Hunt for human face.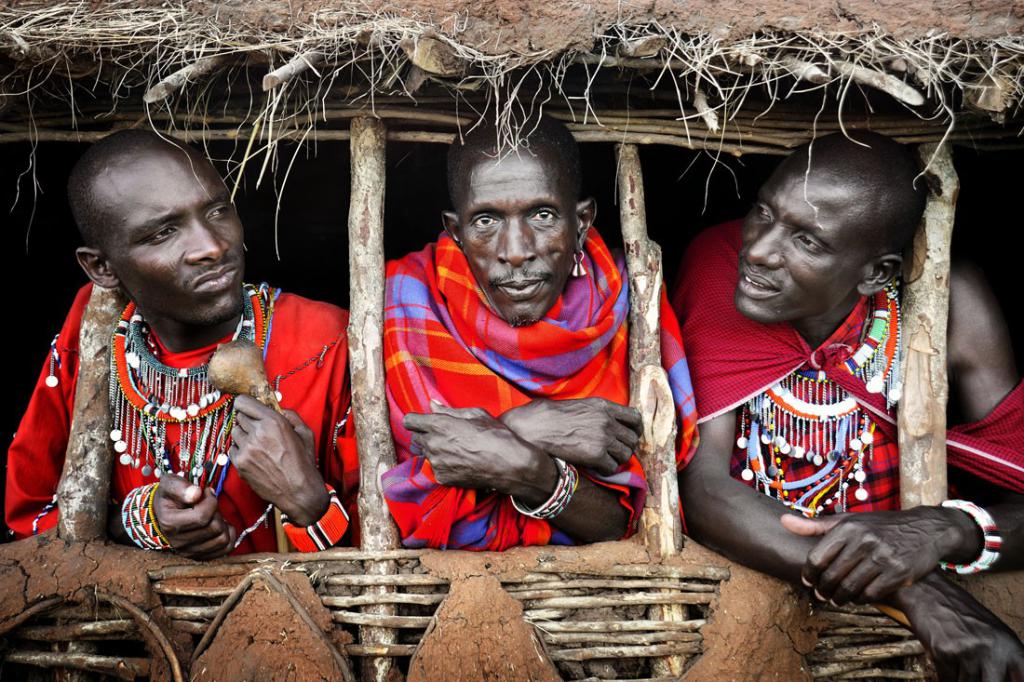
Hunted down at x1=468, y1=151, x2=576, y2=327.
